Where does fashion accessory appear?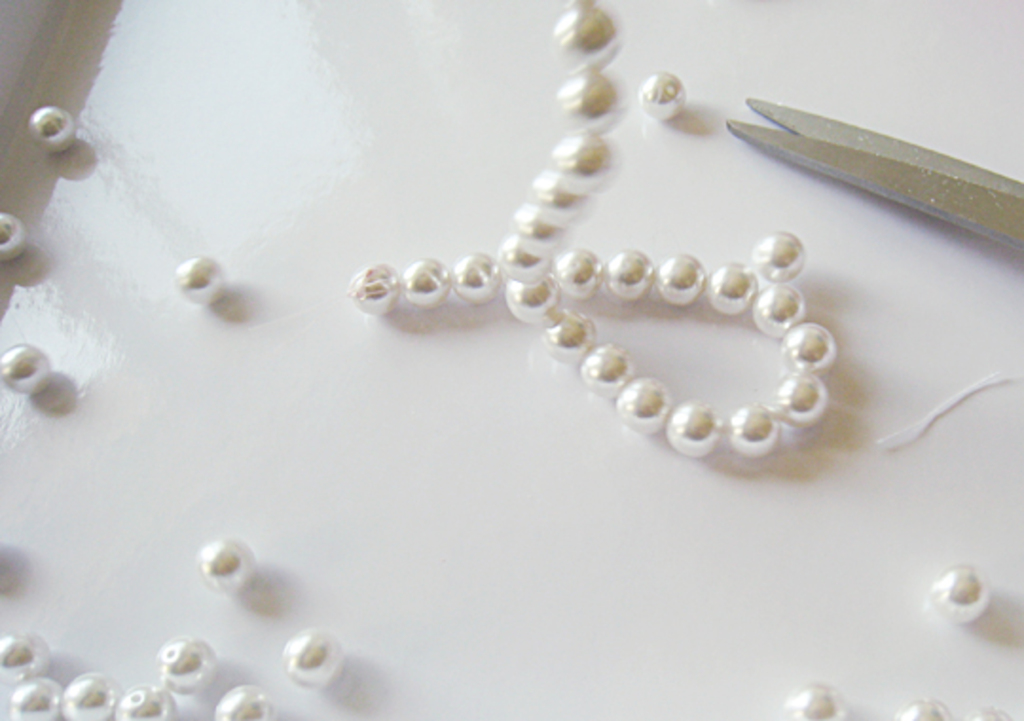
Appears at 174:250:228:315.
